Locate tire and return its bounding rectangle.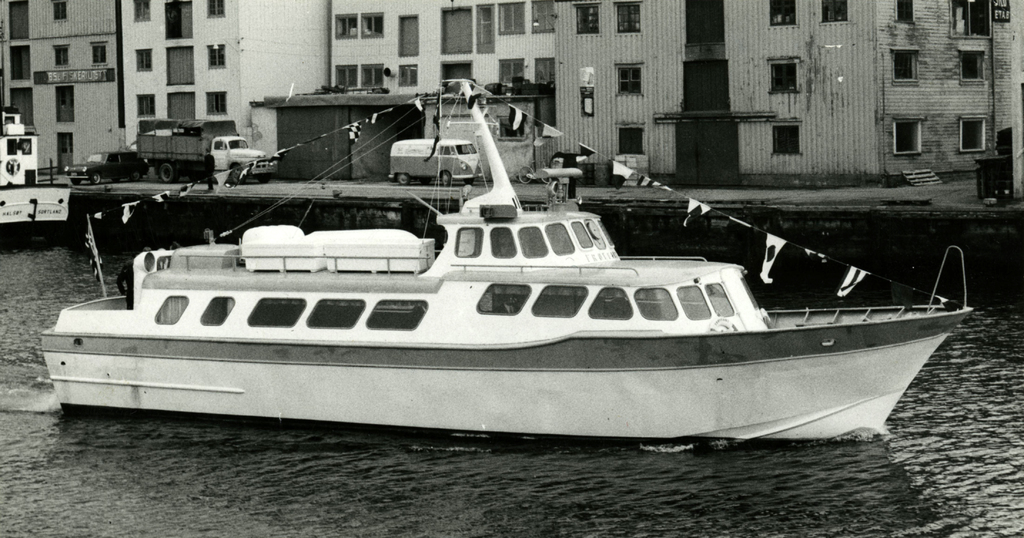
71, 179, 79, 188.
